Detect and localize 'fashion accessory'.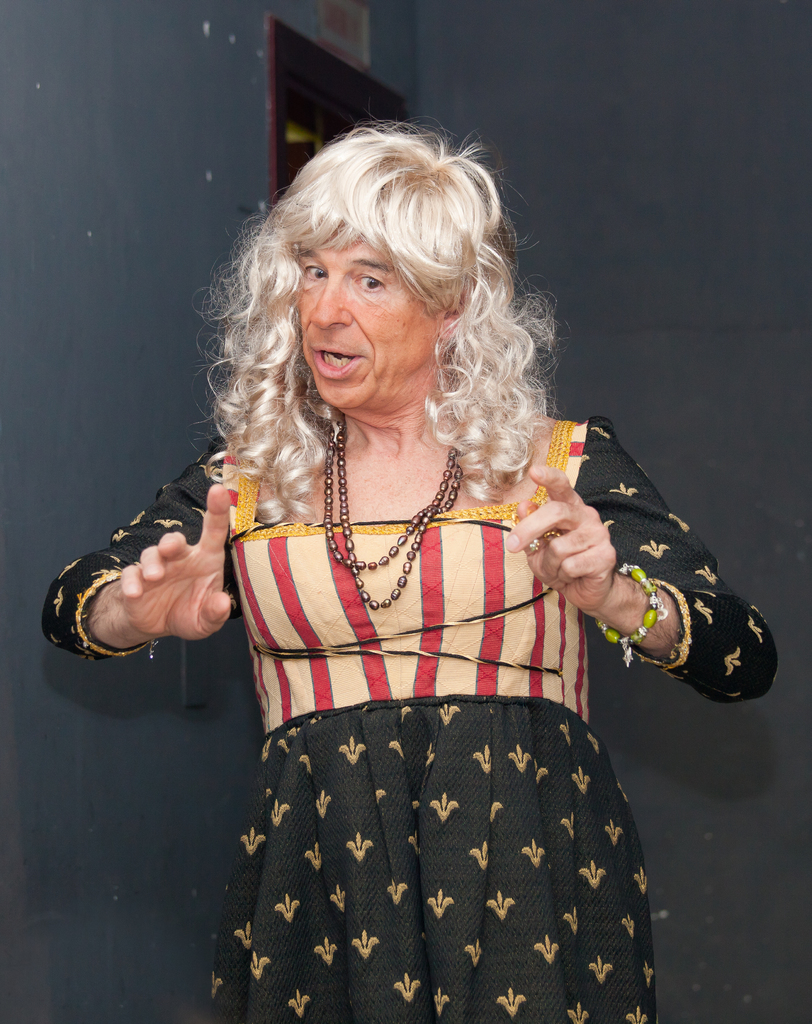
Localized at x1=597 y1=562 x2=664 y2=665.
